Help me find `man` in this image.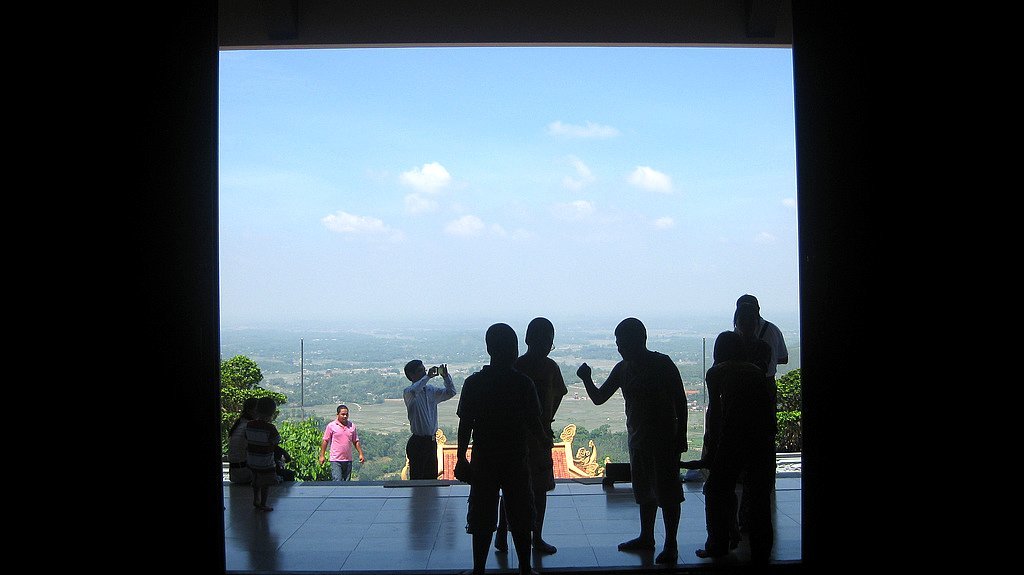
Found it: detection(404, 359, 459, 482).
